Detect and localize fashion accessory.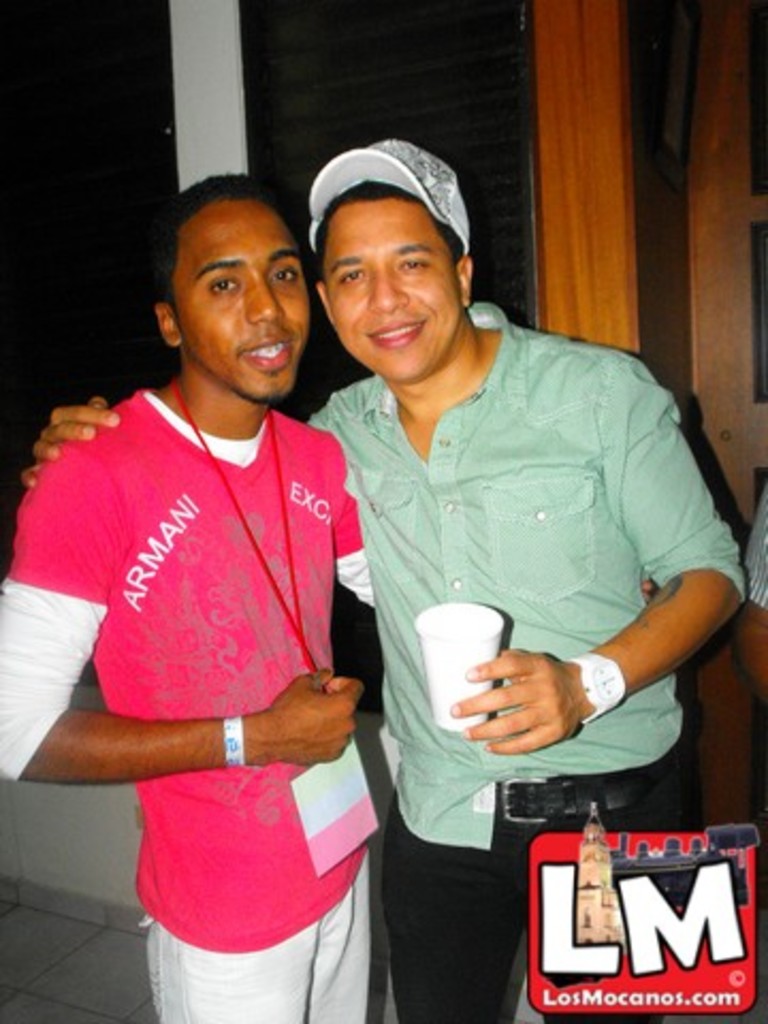
Localized at (x1=587, y1=651, x2=623, y2=715).
